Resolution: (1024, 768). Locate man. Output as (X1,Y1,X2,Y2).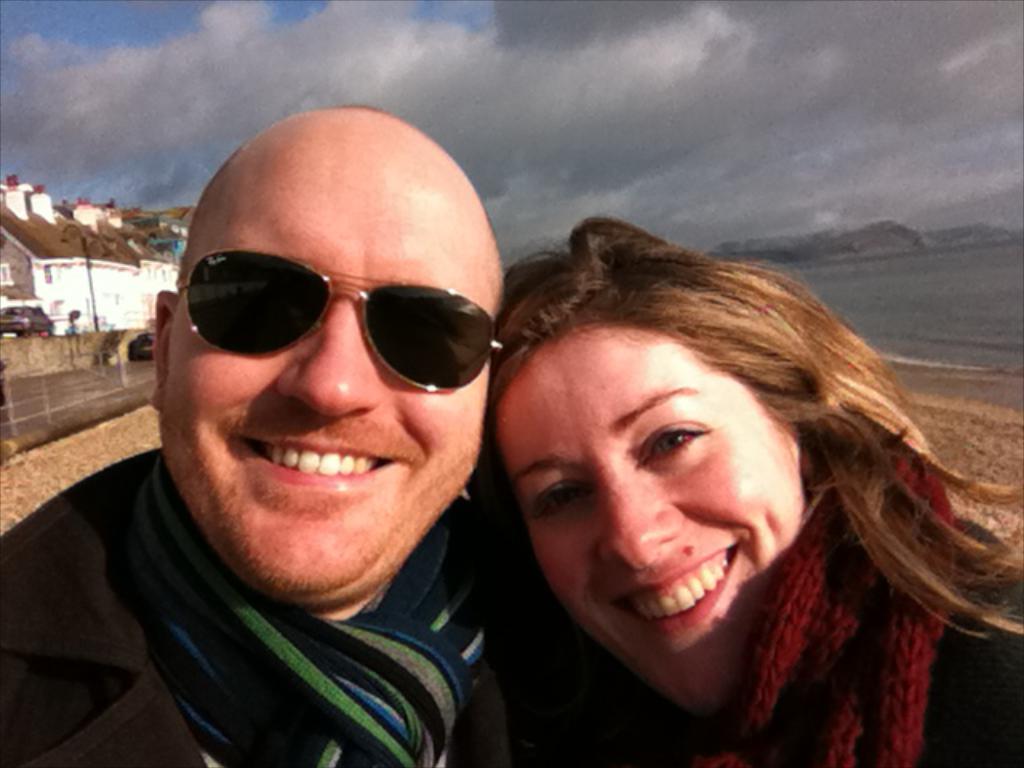
(10,96,590,765).
